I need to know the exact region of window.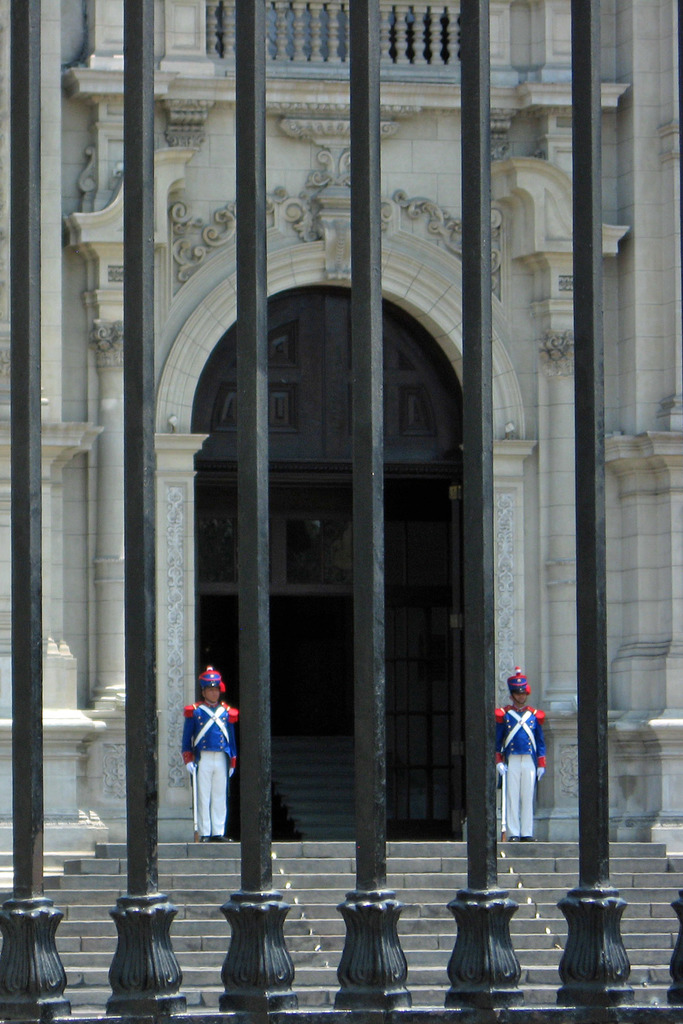
Region: bbox=[359, 302, 465, 479].
